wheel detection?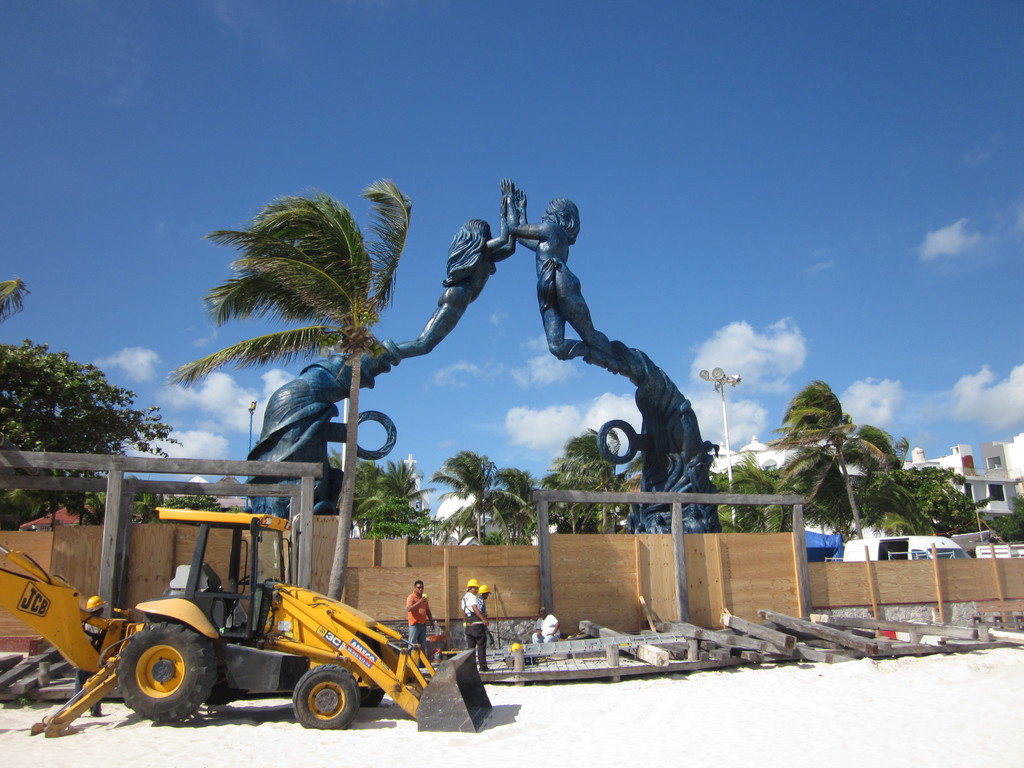
rect(291, 666, 361, 729)
